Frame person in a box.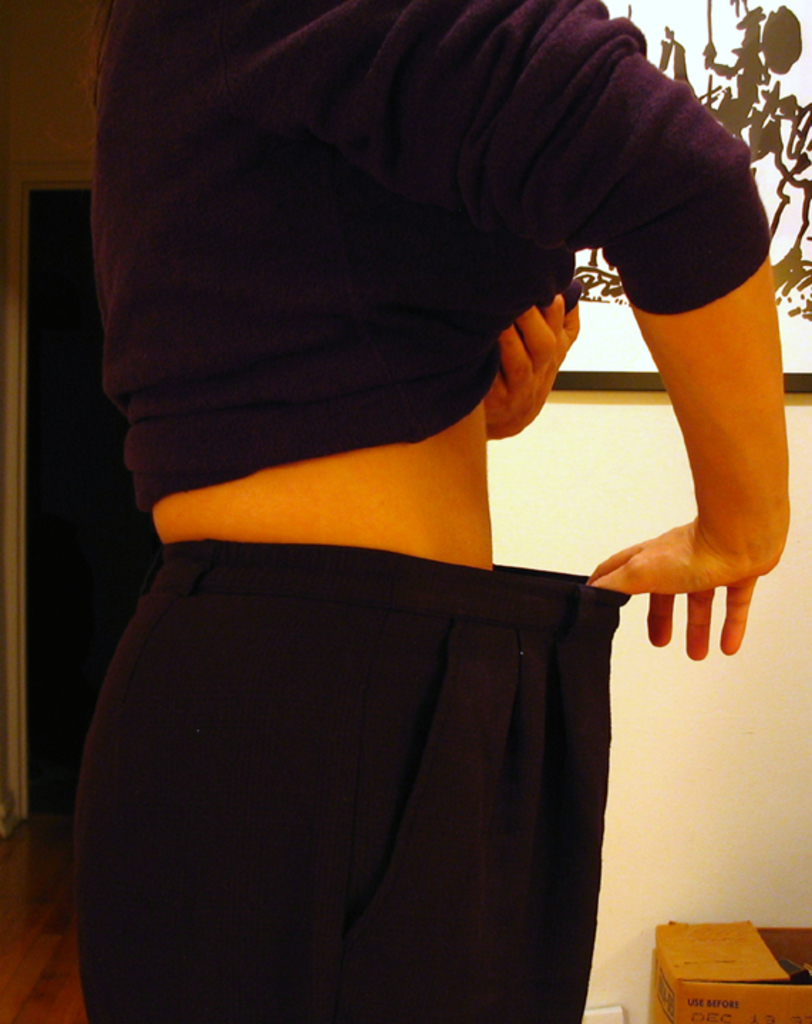
l=80, t=0, r=789, b=1023.
